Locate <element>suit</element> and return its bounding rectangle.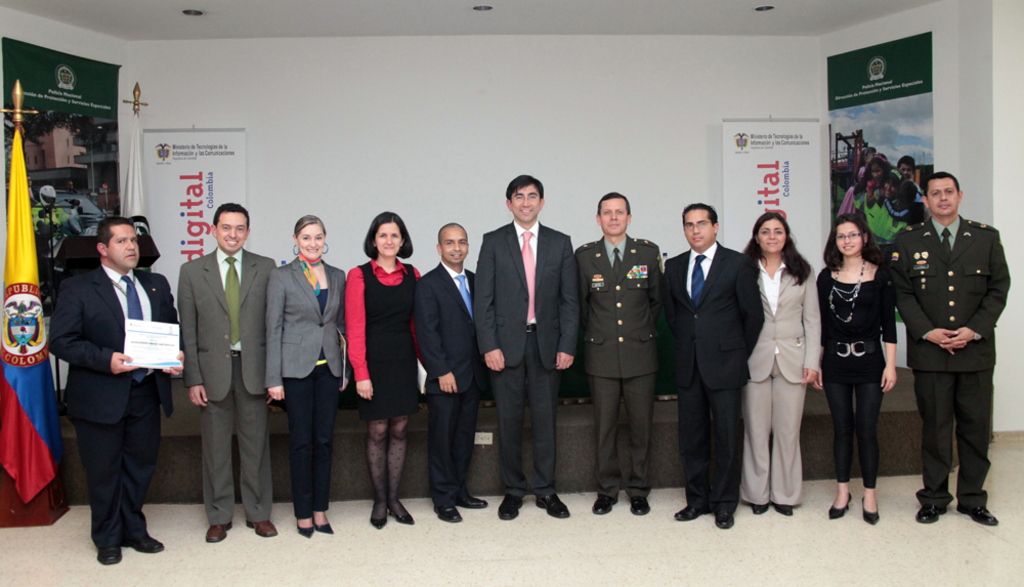
locate(407, 263, 490, 503).
